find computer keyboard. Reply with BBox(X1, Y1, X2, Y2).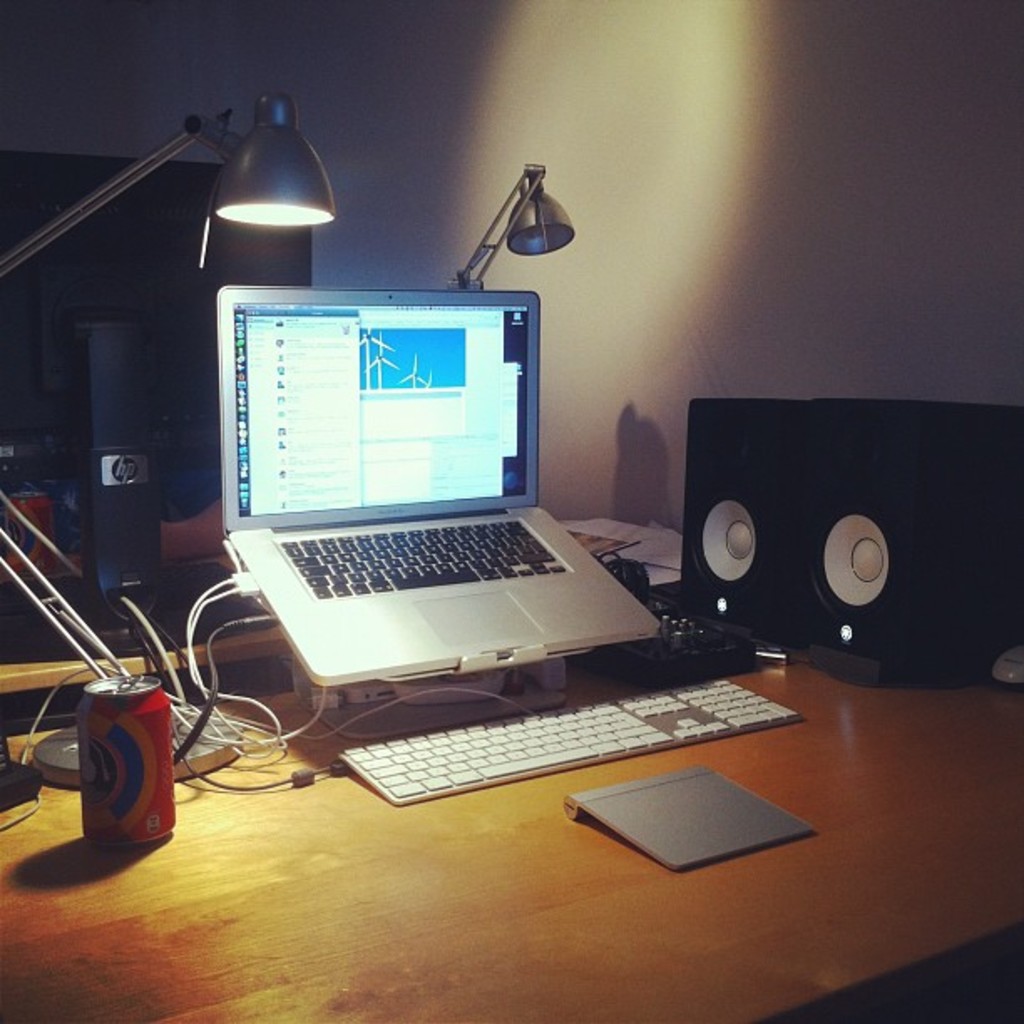
BBox(271, 517, 569, 599).
